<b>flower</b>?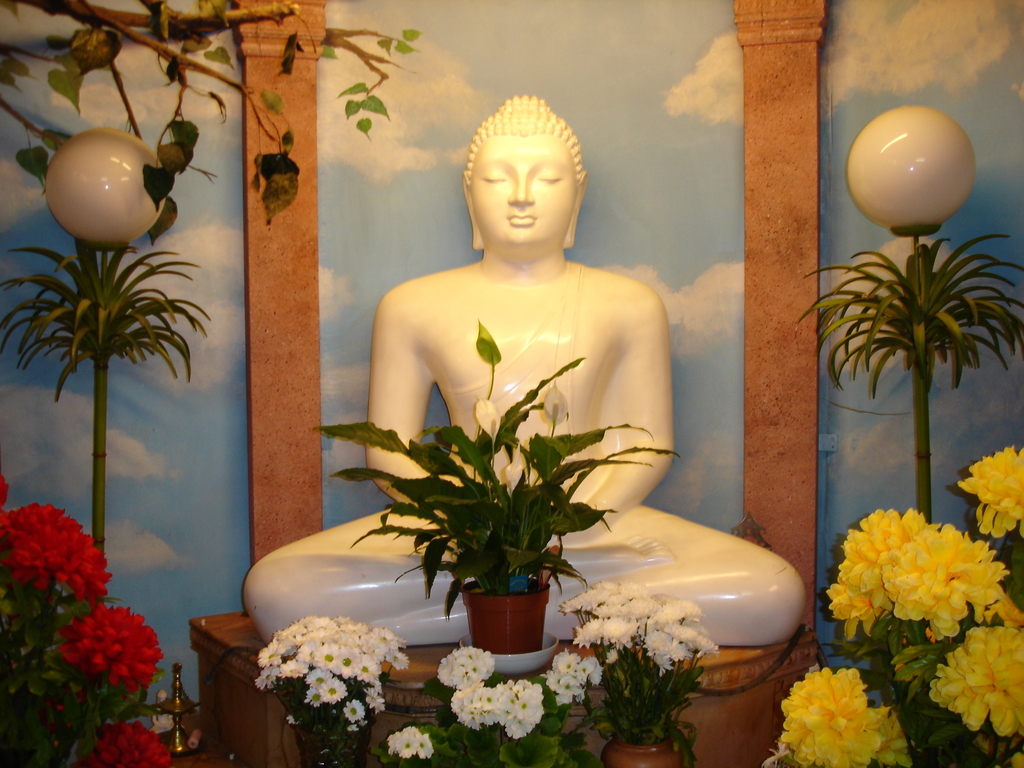
locate(541, 381, 572, 422)
